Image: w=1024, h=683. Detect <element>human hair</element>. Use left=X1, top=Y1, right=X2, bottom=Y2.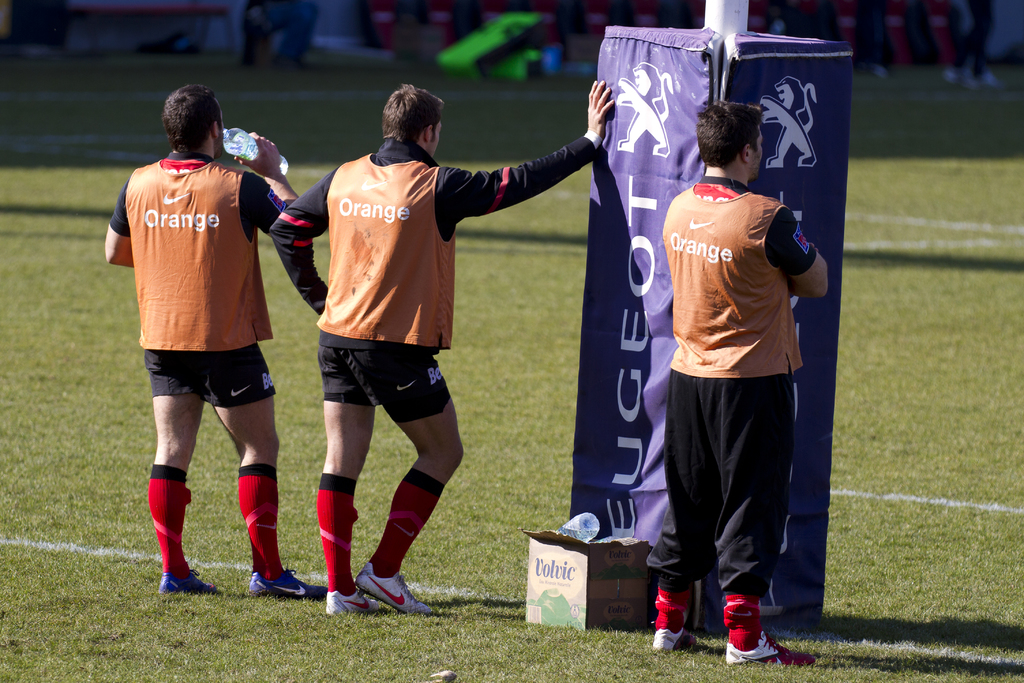
left=151, top=83, right=220, bottom=152.
